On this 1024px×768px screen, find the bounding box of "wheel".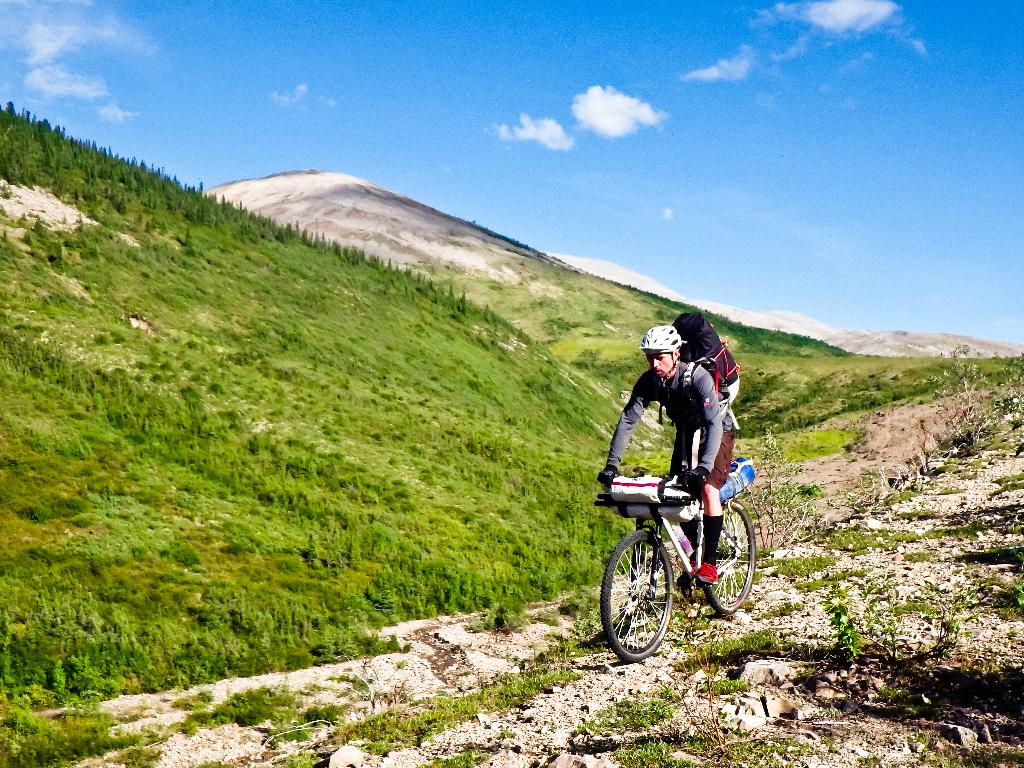
Bounding box: (704, 500, 757, 618).
